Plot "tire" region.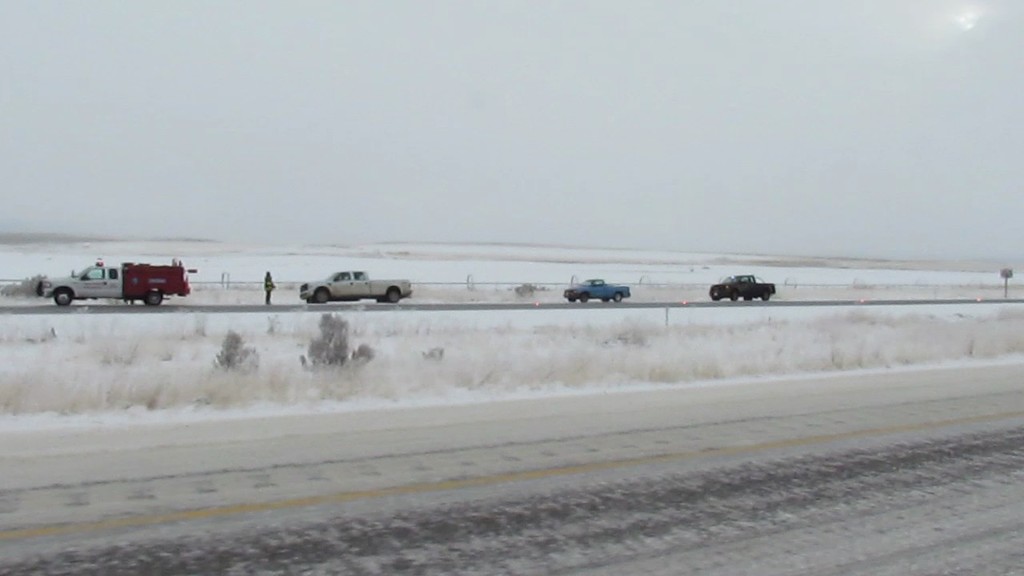
Plotted at (731, 287, 739, 301).
